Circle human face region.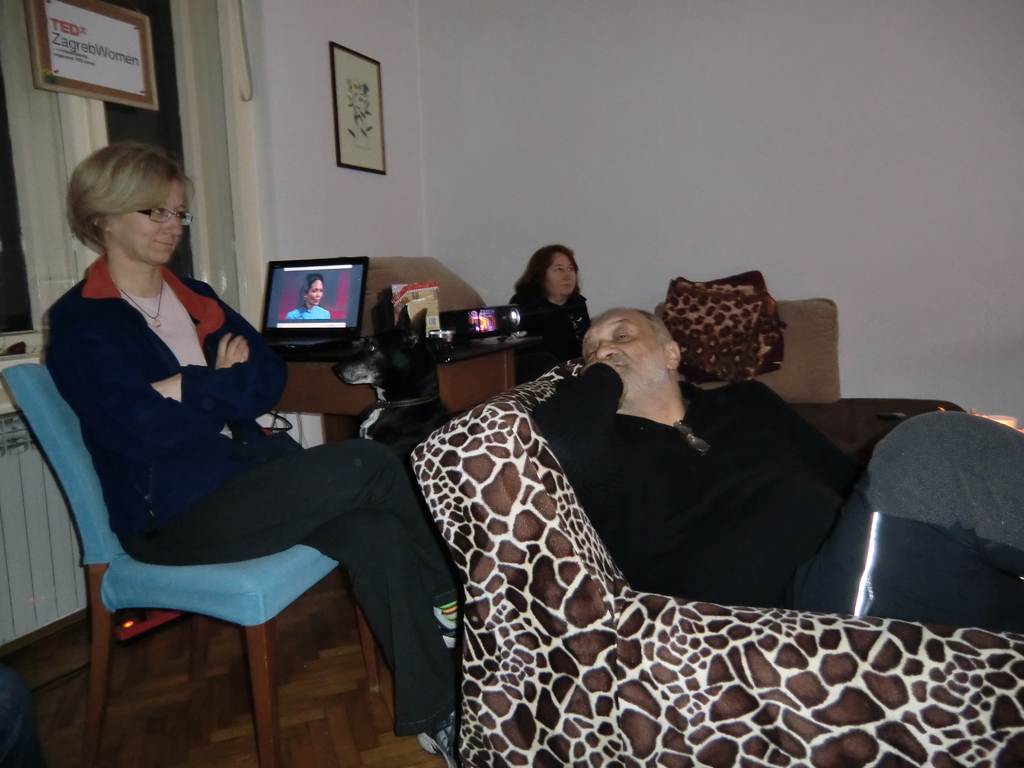
Region: 305:275:324:305.
